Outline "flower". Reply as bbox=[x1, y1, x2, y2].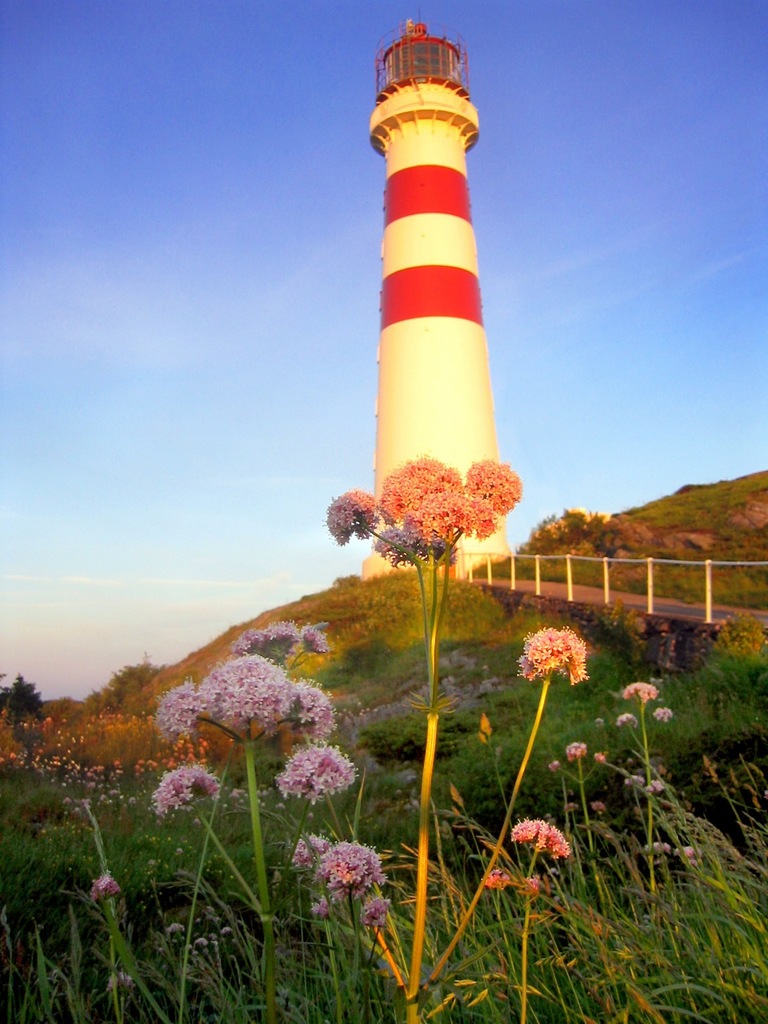
bbox=[482, 872, 514, 890].
